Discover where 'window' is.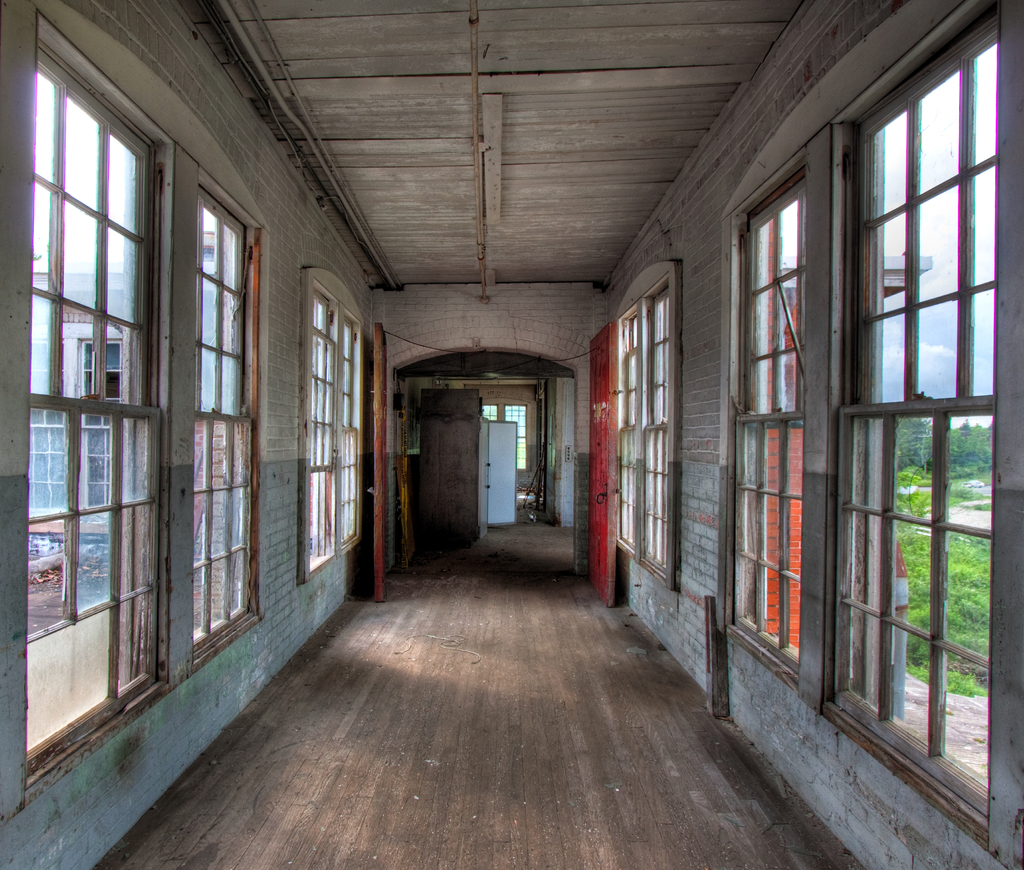
Discovered at crop(715, 0, 1023, 869).
